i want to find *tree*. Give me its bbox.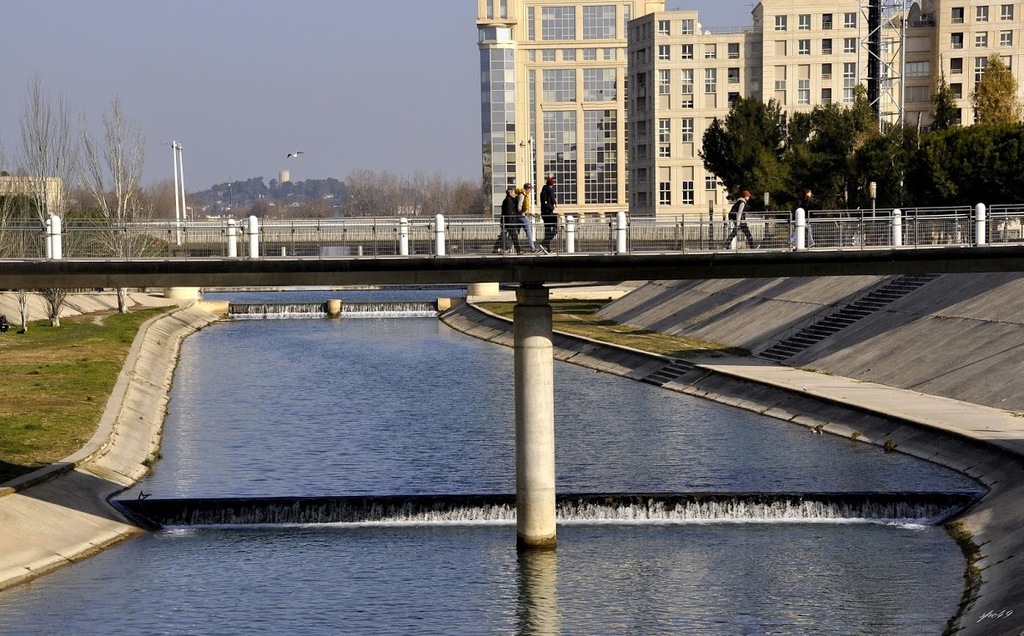
<bbox>782, 105, 868, 217</bbox>.
